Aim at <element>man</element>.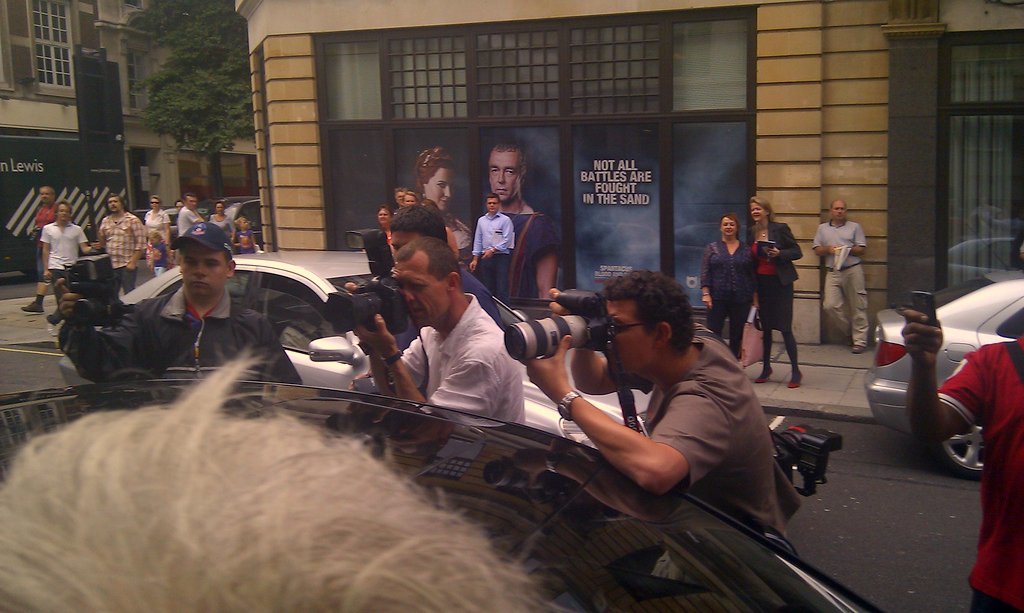
Aimed at [left=0, top=343, right=573, bottom=612].
